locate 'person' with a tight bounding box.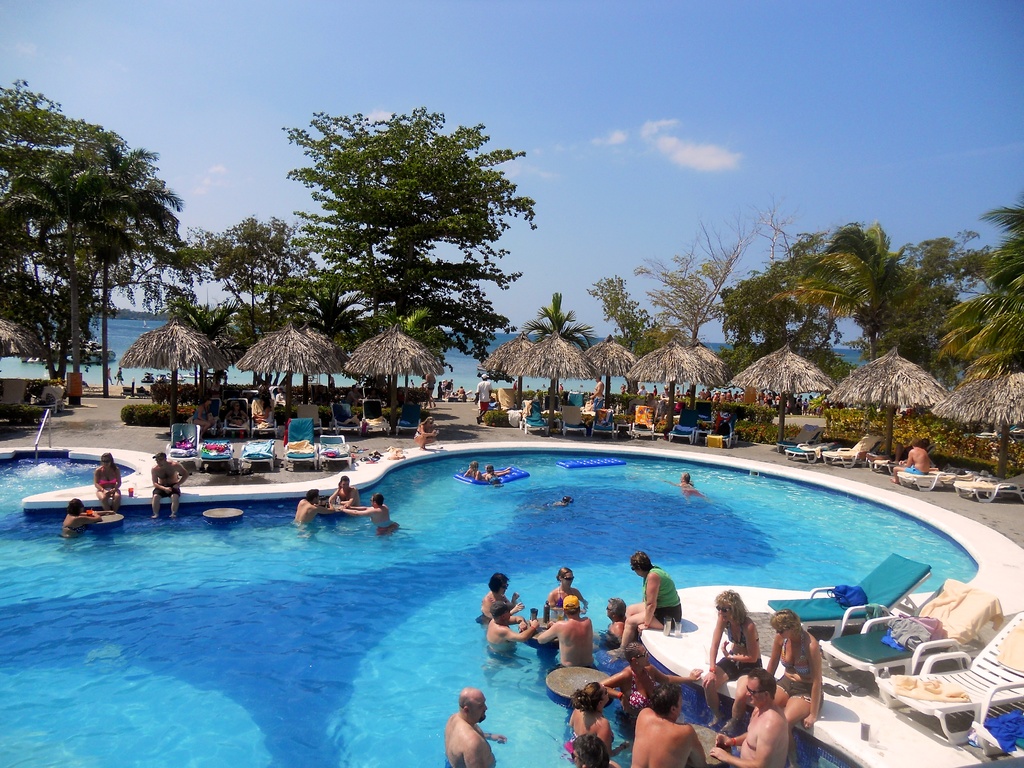
box=[600, 643, 703, 714].
